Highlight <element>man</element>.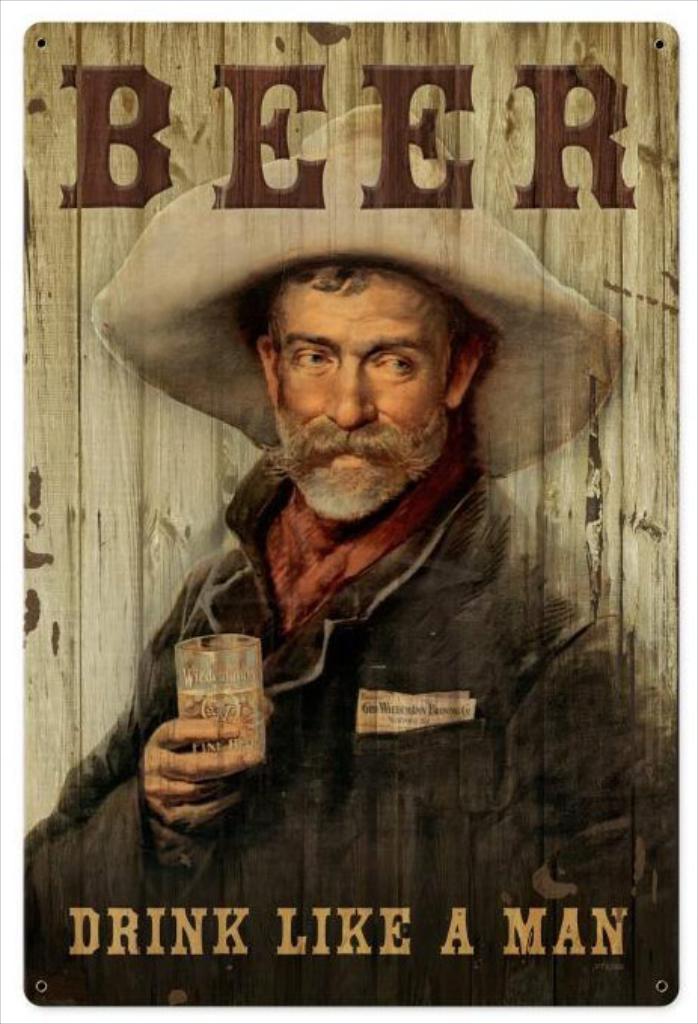
Highlighted region: detection(101, 151, 633, 927).
